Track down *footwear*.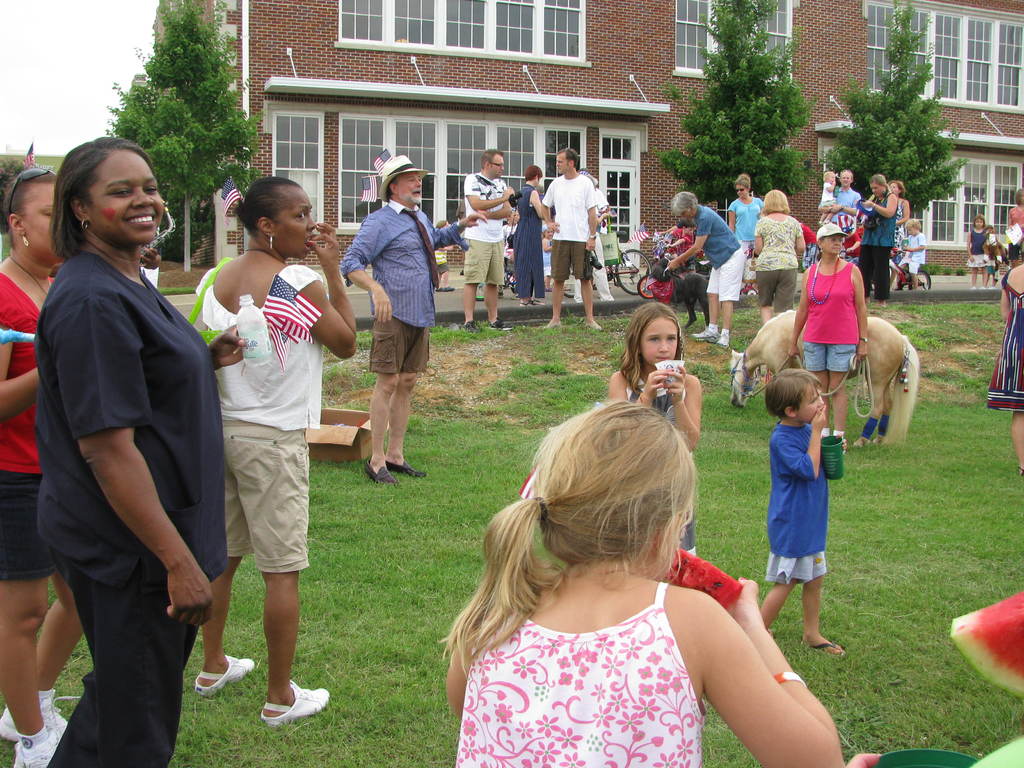
Tracked to rect(13, 717, 67, 767).
